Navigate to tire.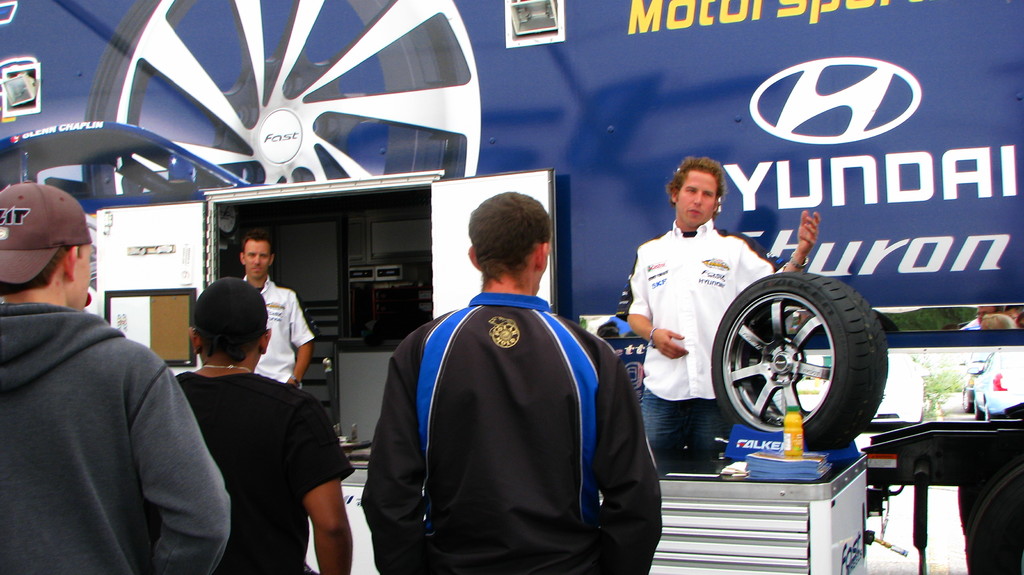
Navigation target: (left=710, top=274, right=887, bottom=451).
